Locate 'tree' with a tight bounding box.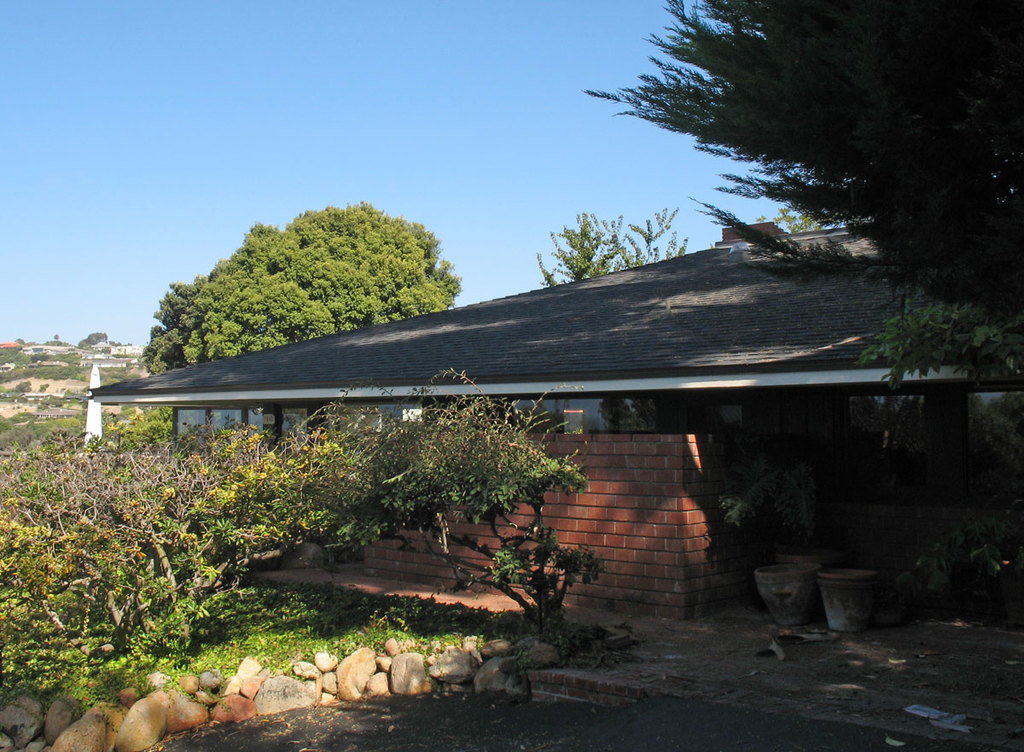
BBox(532, 209, 691, 284).
